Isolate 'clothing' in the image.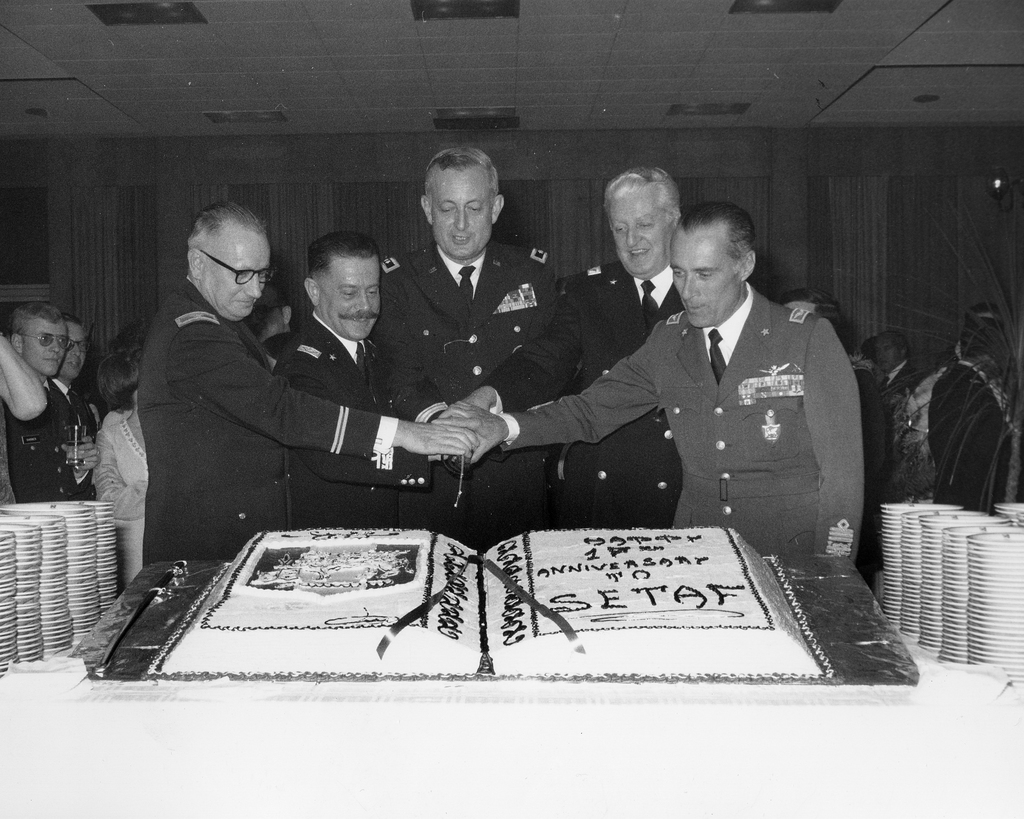
Isolated region: Rect(275, 299, 459, 518).
